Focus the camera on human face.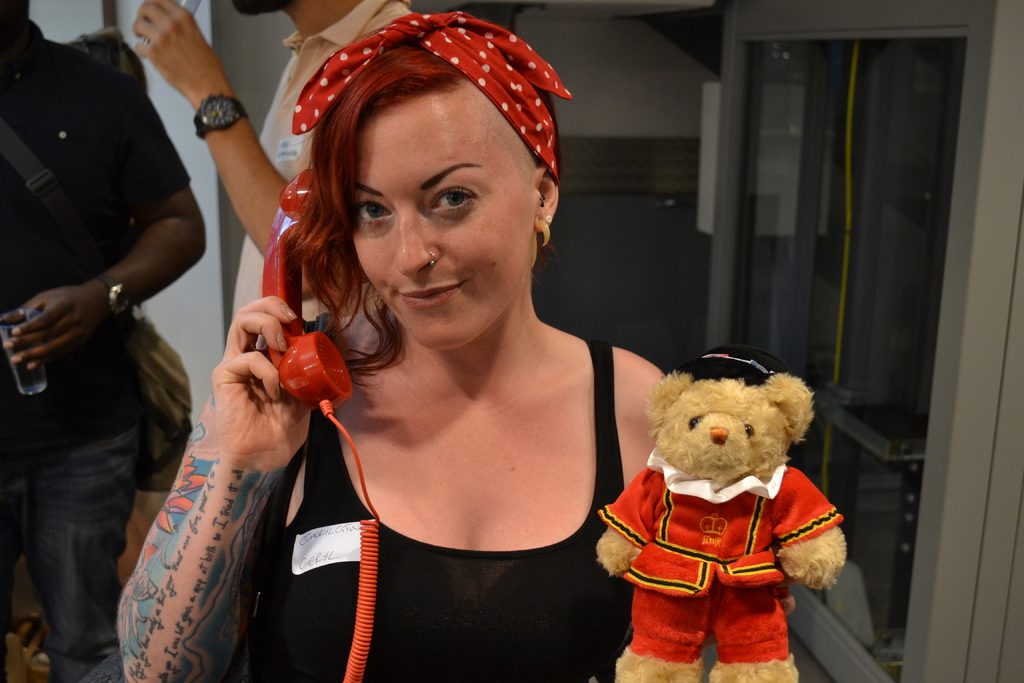
Focus region: select_region(335, 80, 541, 342).
